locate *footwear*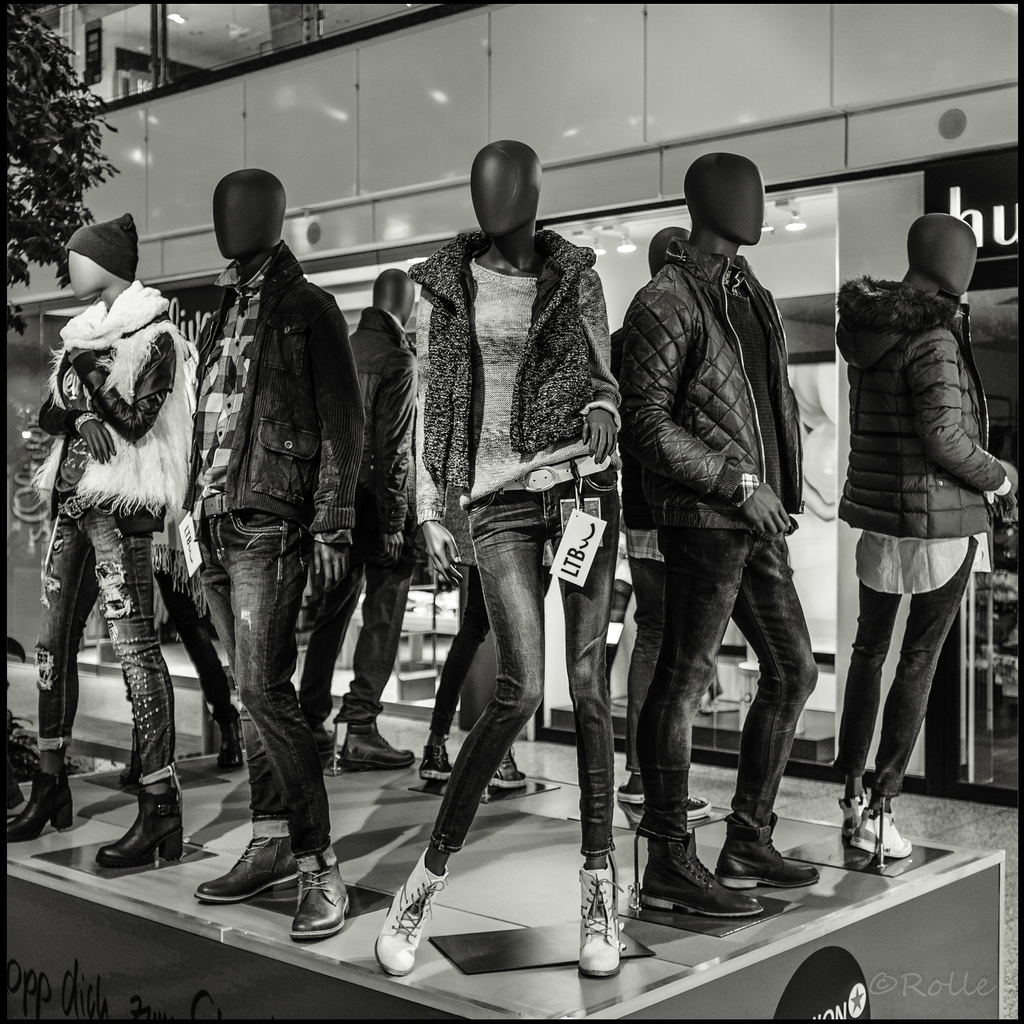
717, 817, 818, 886
